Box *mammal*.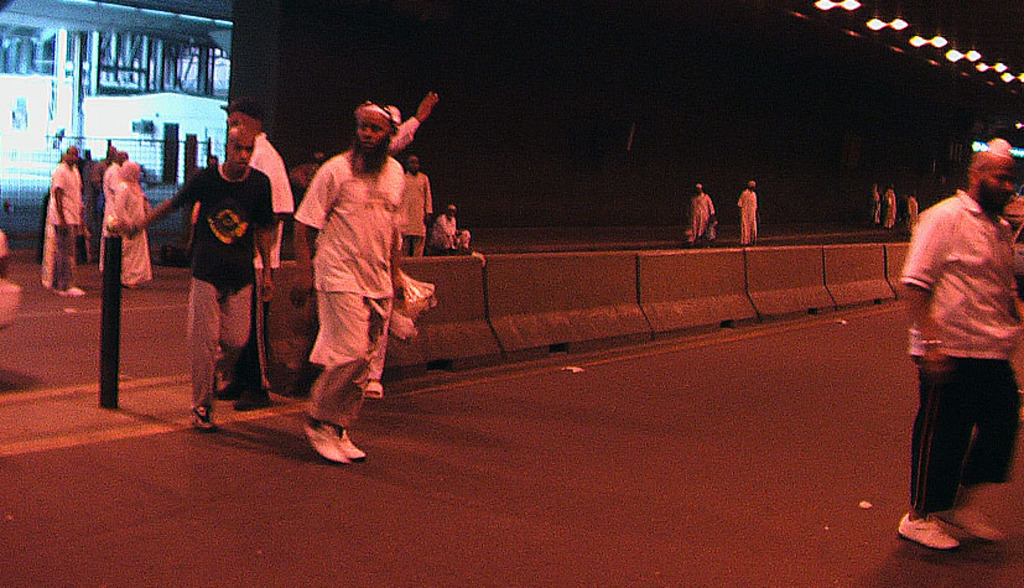
<bbox>378, 90, 428, 399</bbox>.
